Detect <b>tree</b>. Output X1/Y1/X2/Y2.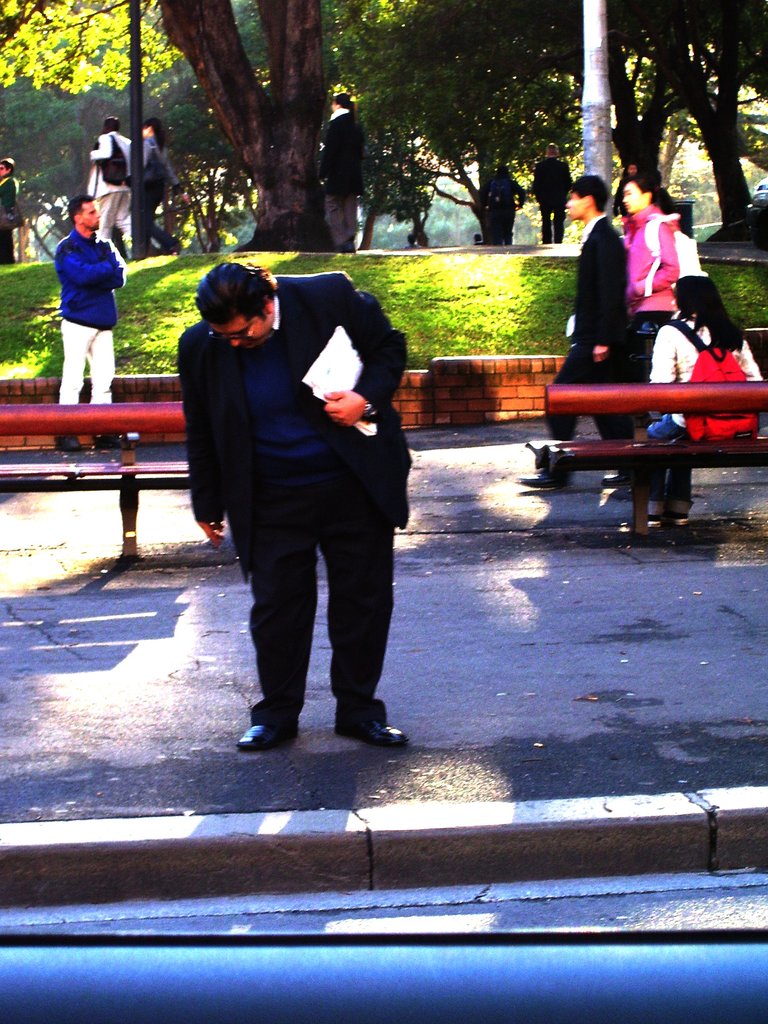
0/0/340/262.
